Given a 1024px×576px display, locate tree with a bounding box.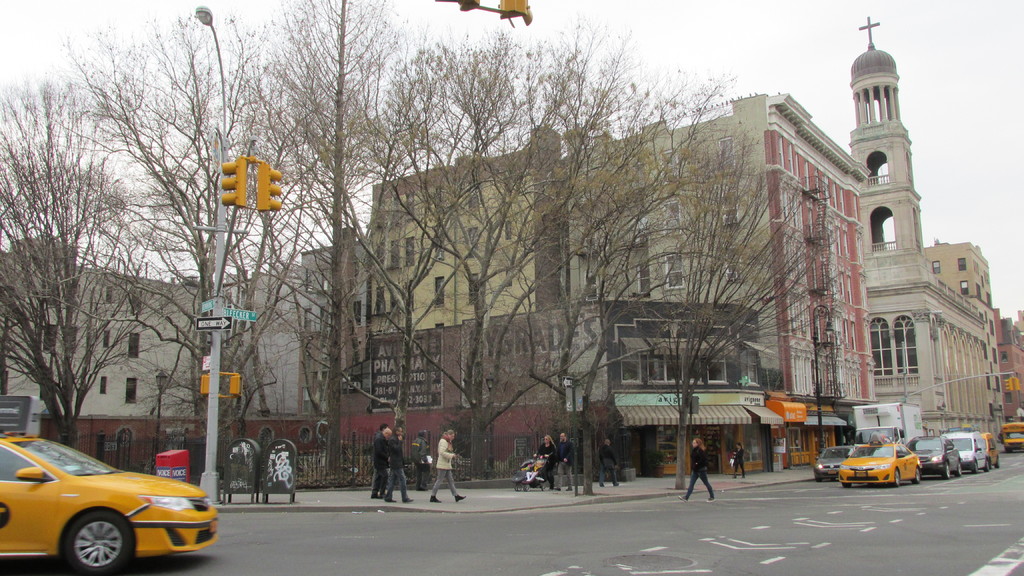
Located: 276,0,412,474.
